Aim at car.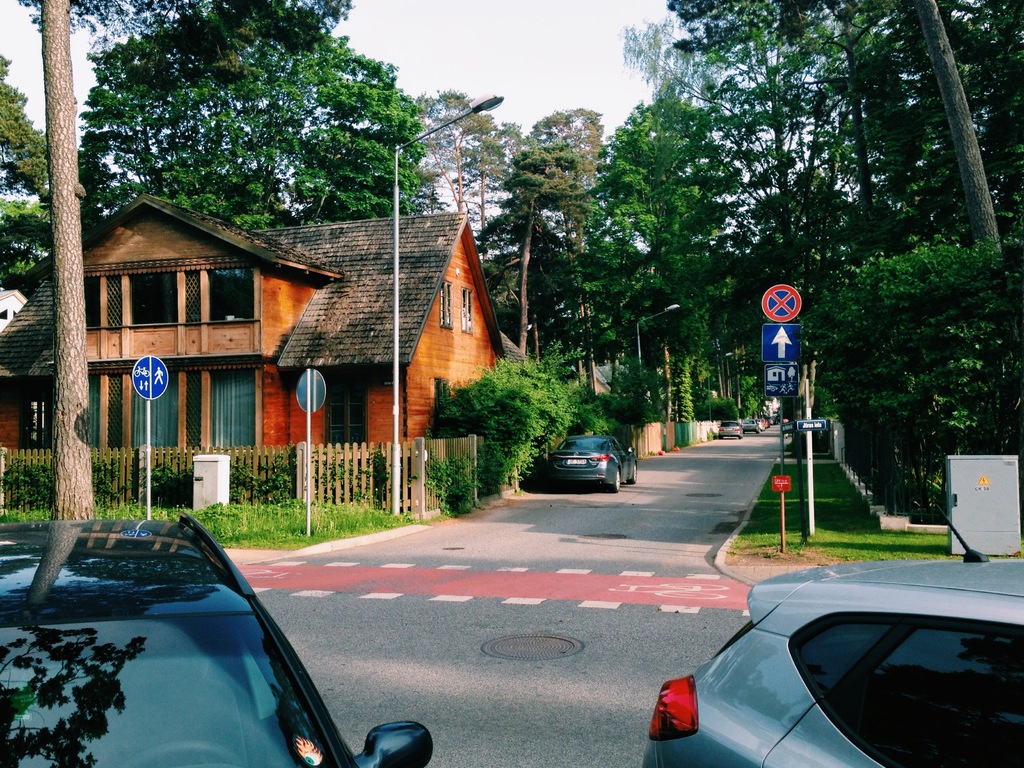
Aimed at <bbox>0, 512, 435, 767</bbox>.
